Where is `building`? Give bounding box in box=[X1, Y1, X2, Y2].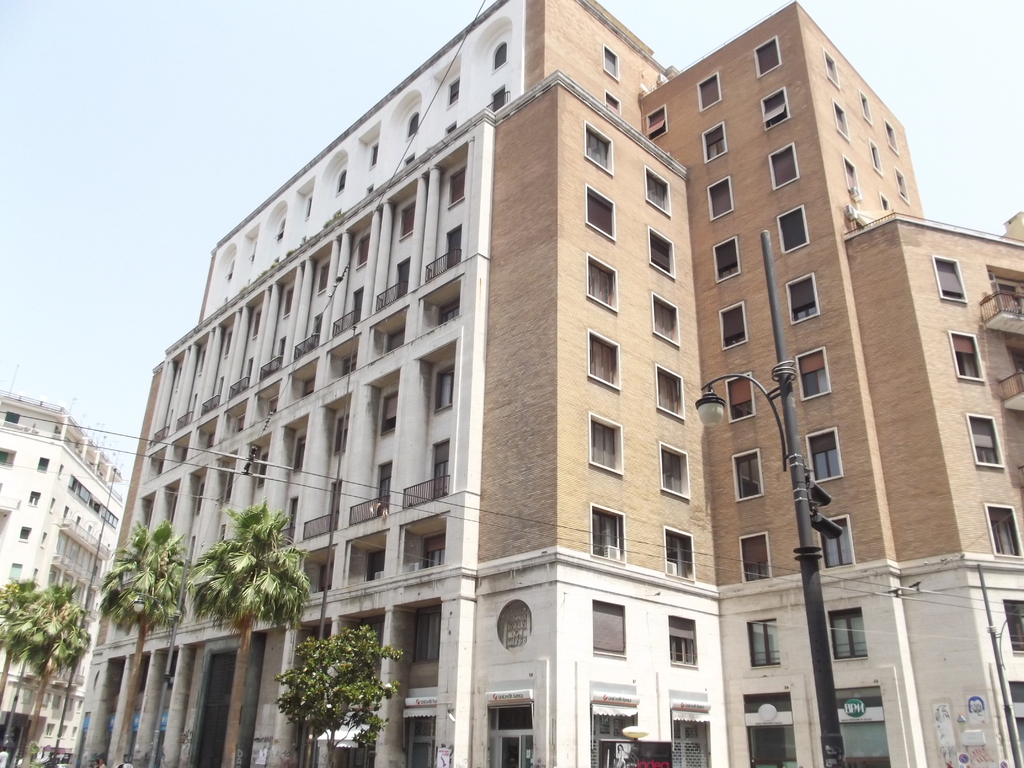
box=[69, 0, 1023, 767].
